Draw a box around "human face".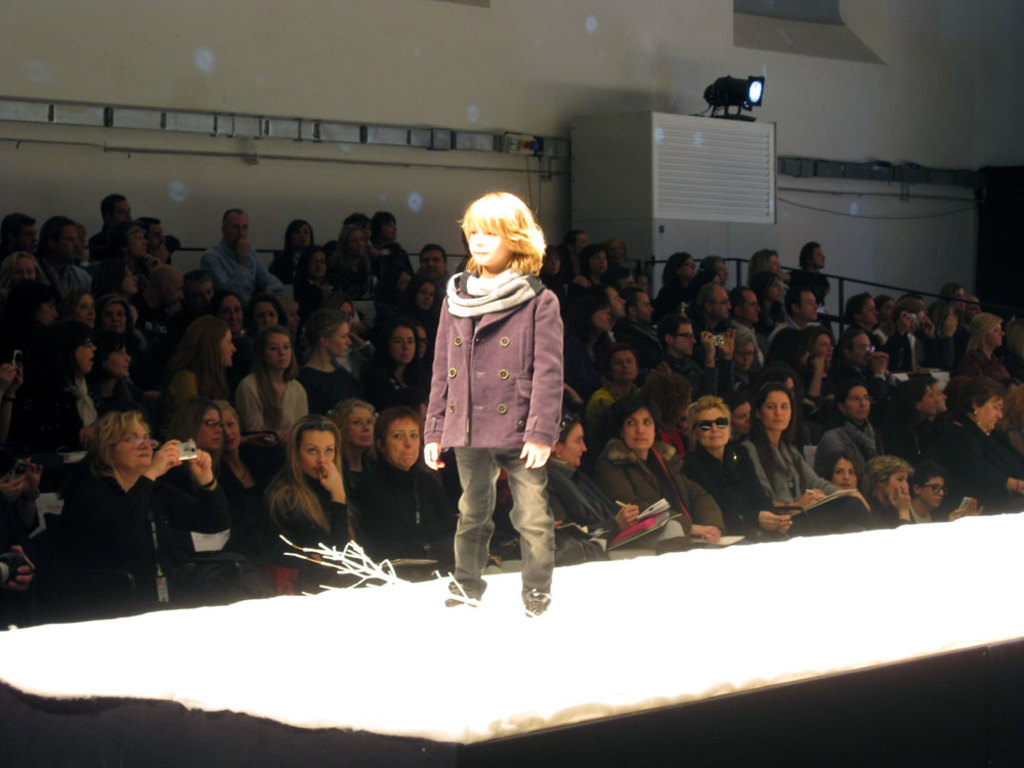
left=815, top=335, right=829, bottom=355.
